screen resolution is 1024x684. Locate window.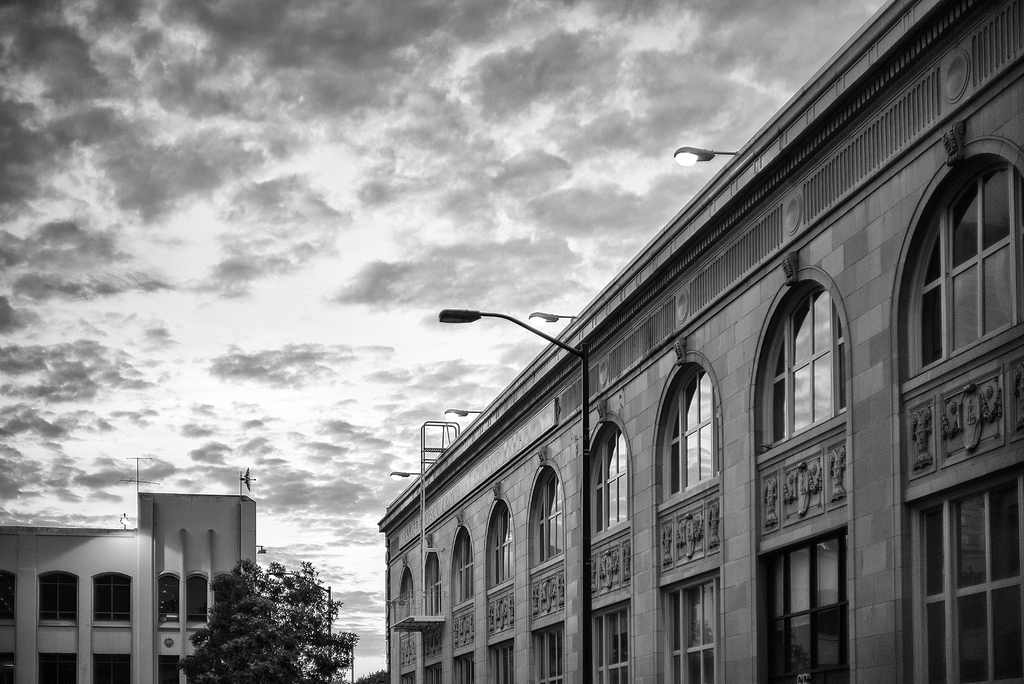
x1=185 y1=576 x2=210 y2=625.
